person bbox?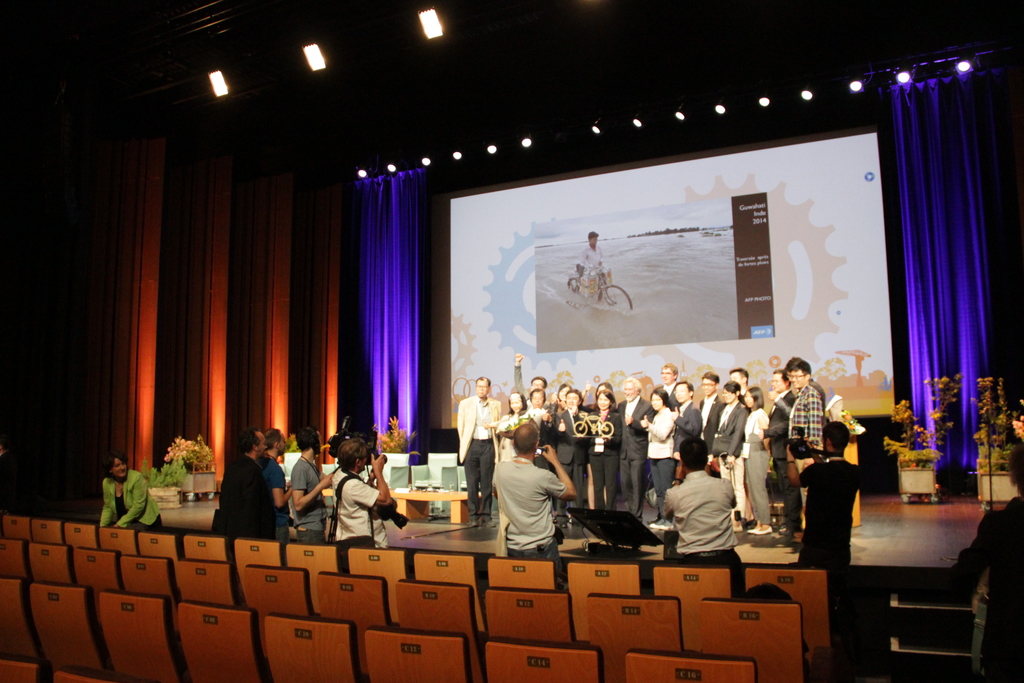
{"x1": 490, "y1": 420, "x2": 573, "y2": 588}
